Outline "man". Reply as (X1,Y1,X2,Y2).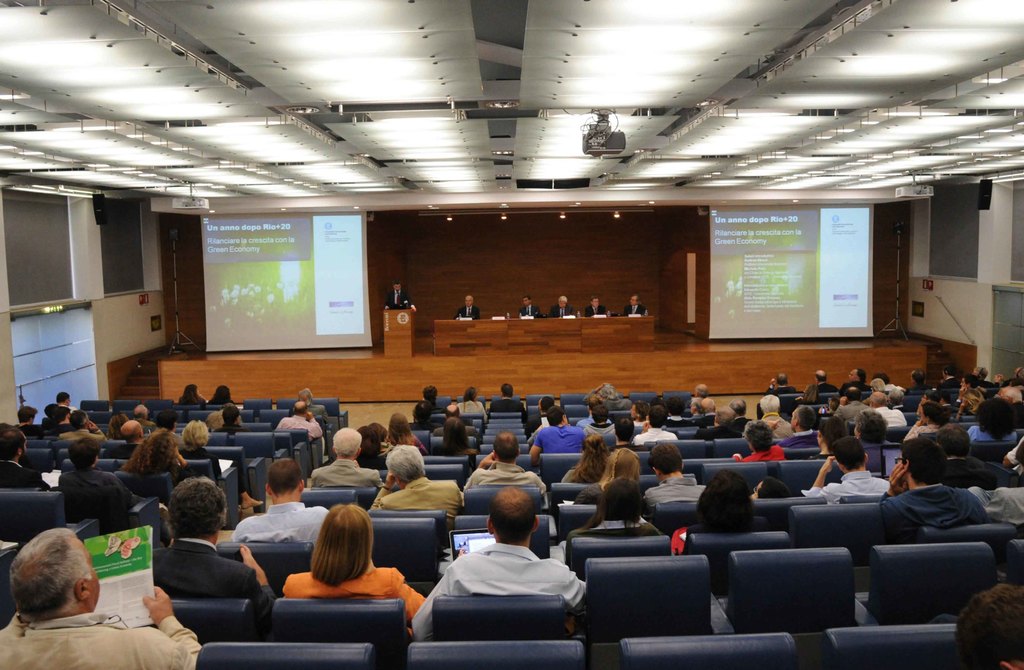
(0,518,202,669).
